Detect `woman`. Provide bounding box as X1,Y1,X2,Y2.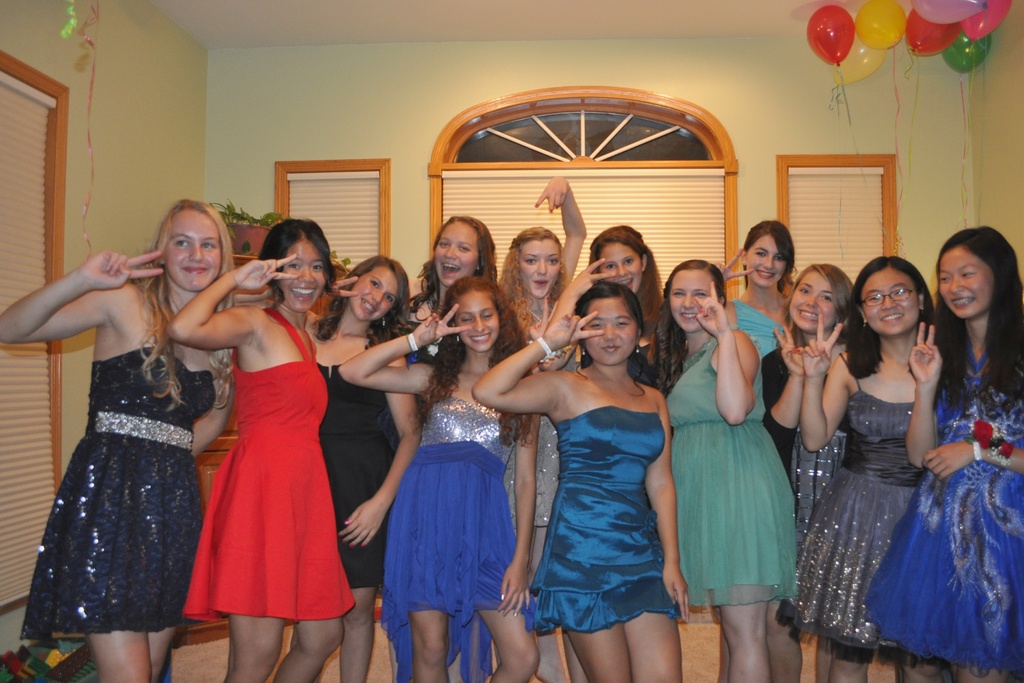
180,215,335,635.
